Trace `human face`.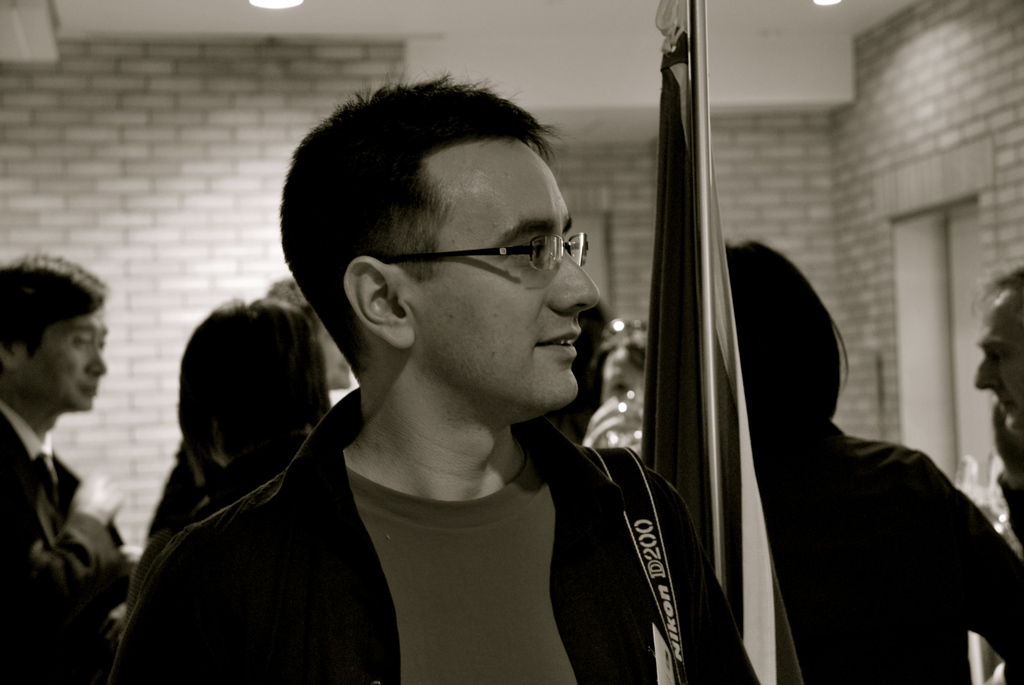
Traced to (971, 287, 1023, 435).
